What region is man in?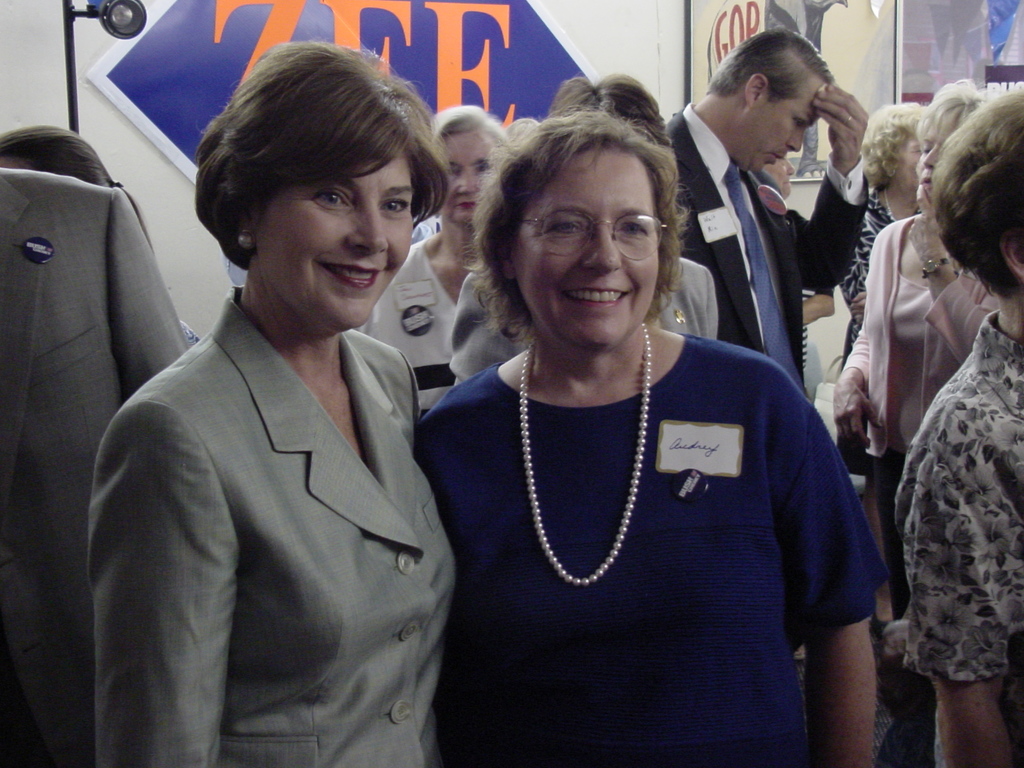
detection(653, 32, 867, 467).
